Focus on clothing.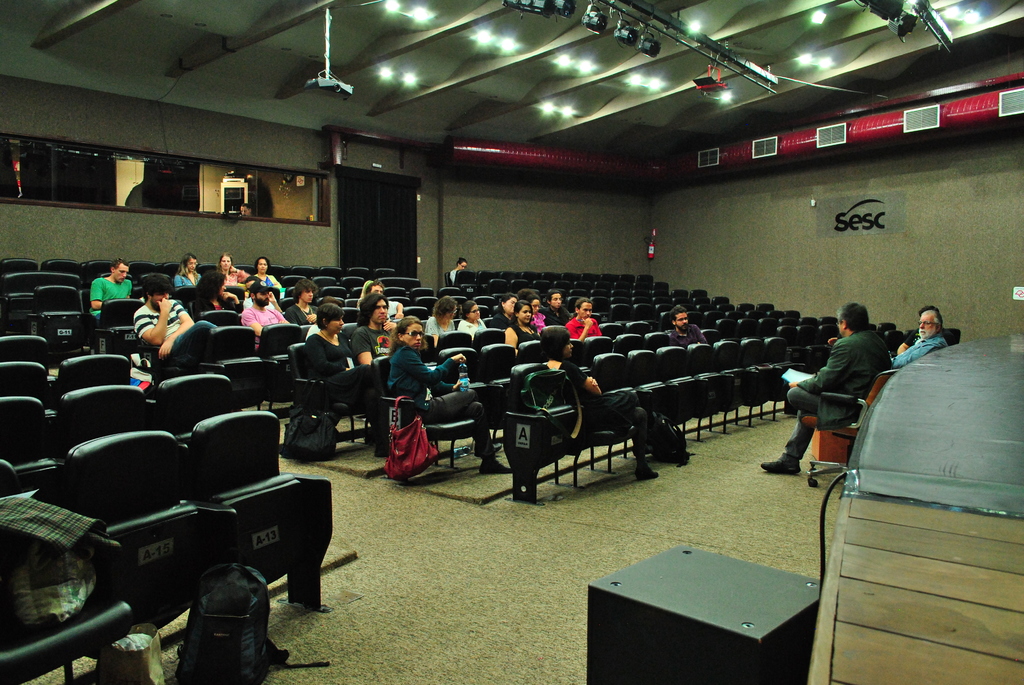
Focused at [516, 323, 537, 348].
